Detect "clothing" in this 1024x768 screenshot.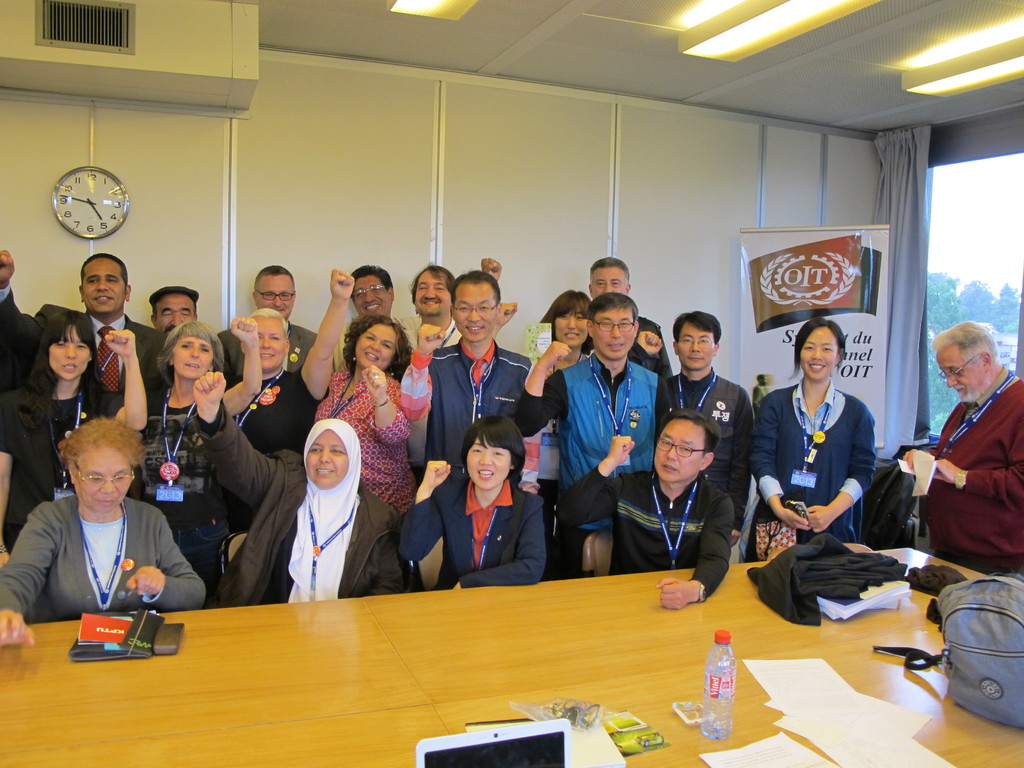
Detection: locate(0, 303, 173, 401).
